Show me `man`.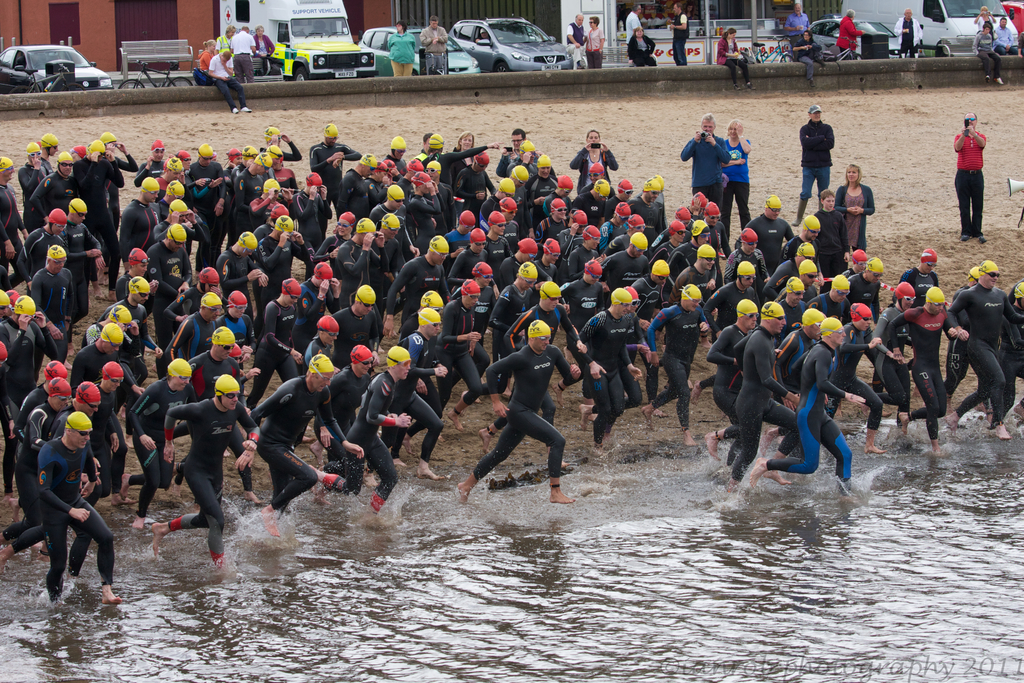
`man` is here: detection(528, 156, 557, 231).
